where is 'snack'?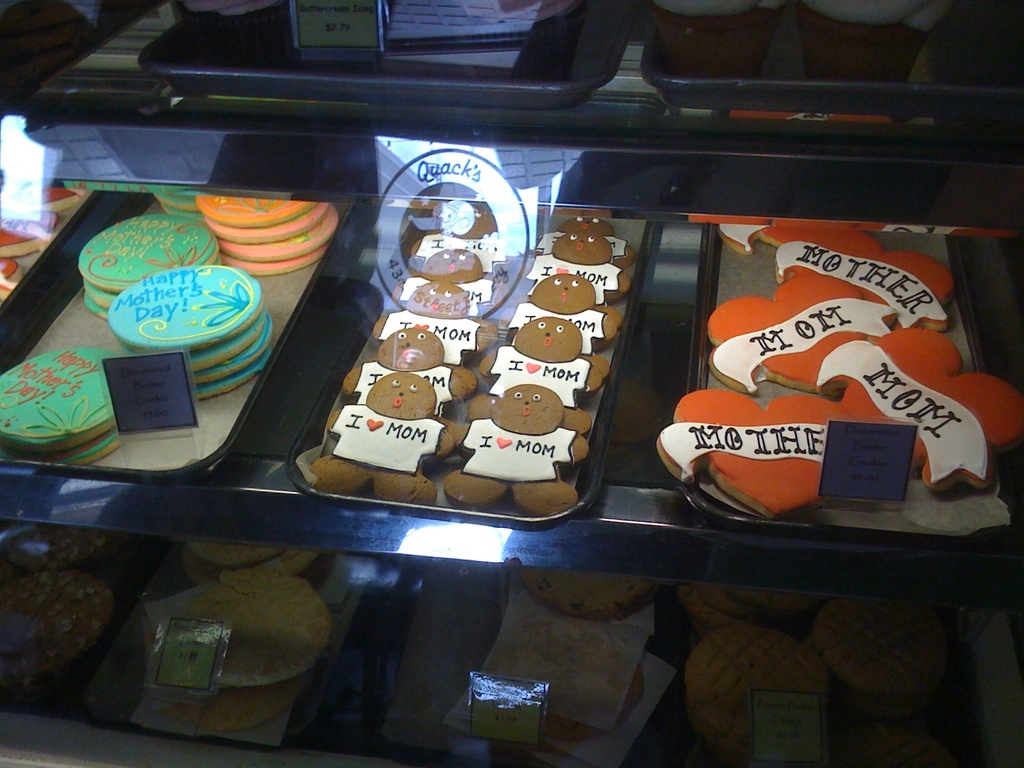
[left=0, top=563, right=123, bottom=695].
